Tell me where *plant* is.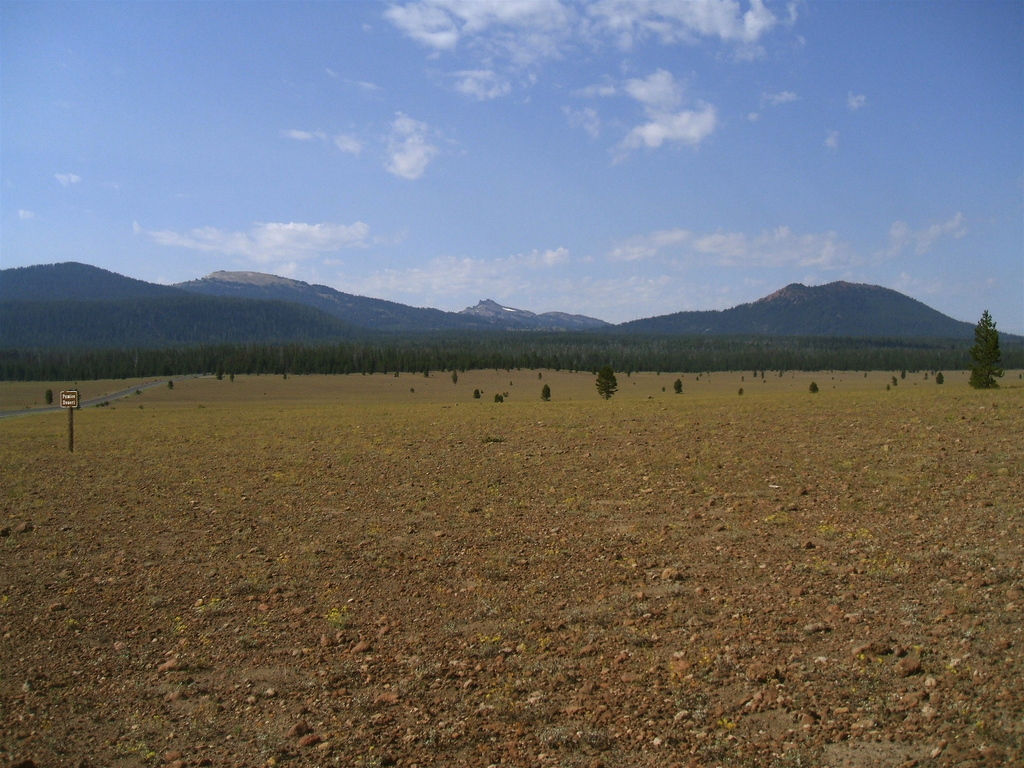
*plant* is at (410, 388, 415, 395).
